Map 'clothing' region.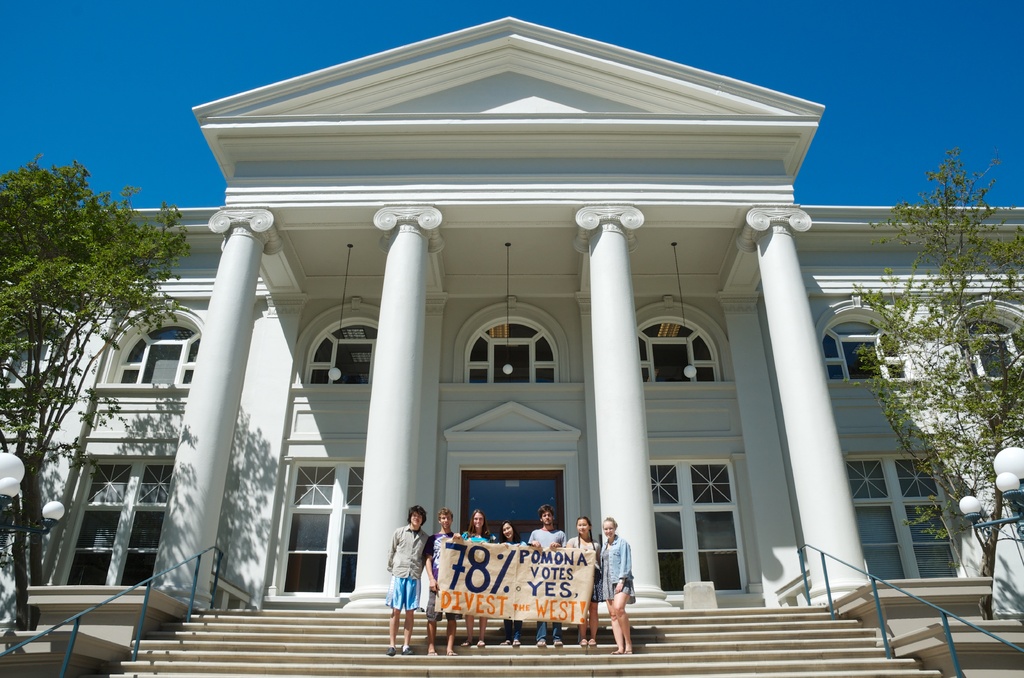
Mapped to Rect(467, 535, 488, 540).
